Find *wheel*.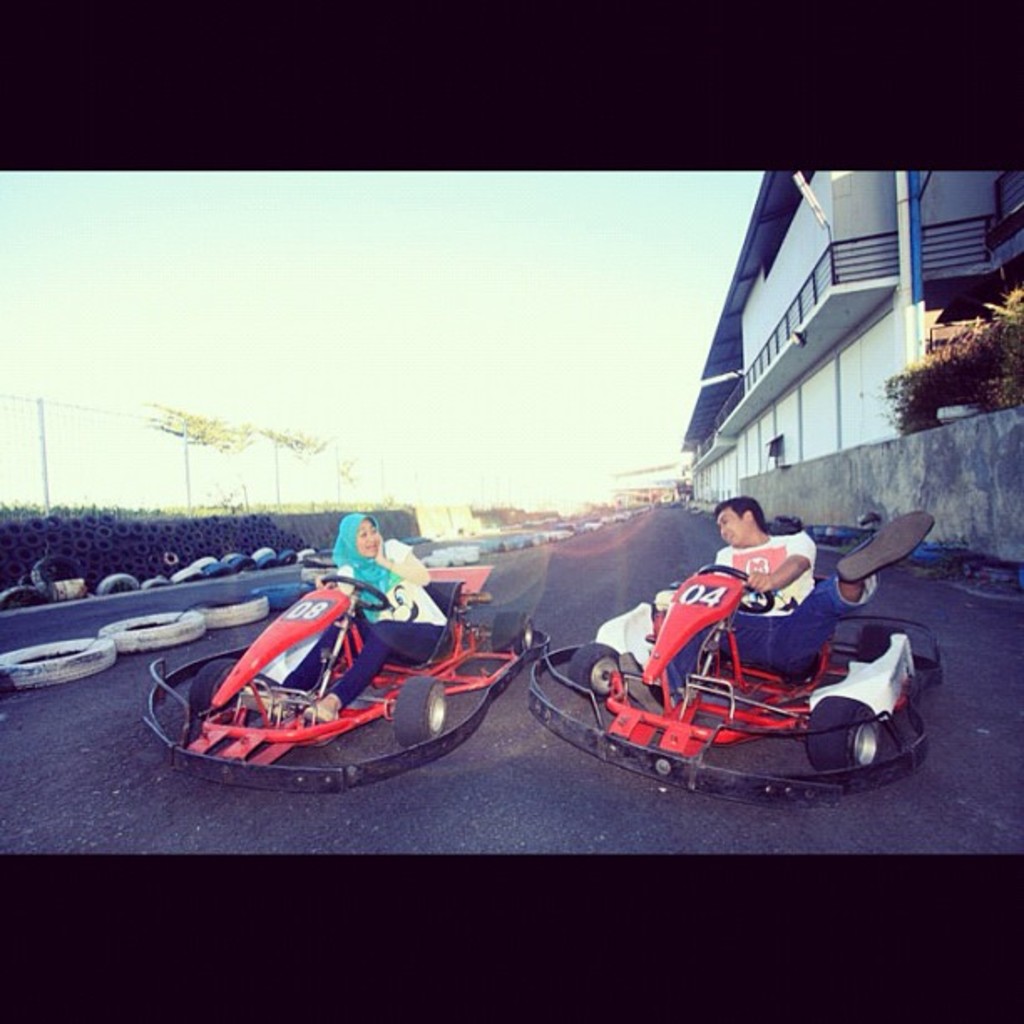
box=[229, 557, 258, 571].
